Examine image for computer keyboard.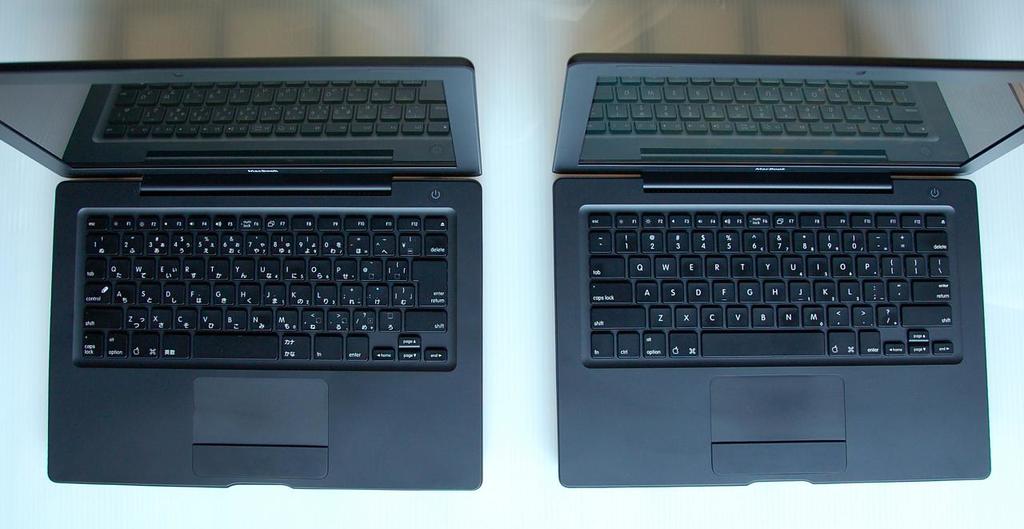
Examination result: 80:211:452:364.
